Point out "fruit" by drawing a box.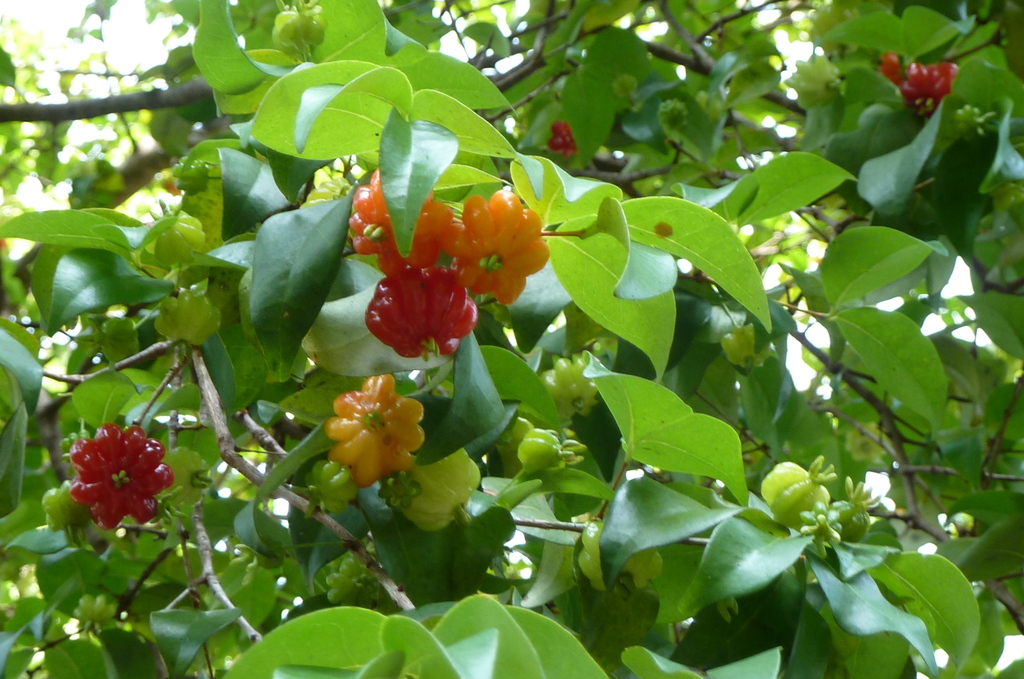
[348, 166, 407, 278].
